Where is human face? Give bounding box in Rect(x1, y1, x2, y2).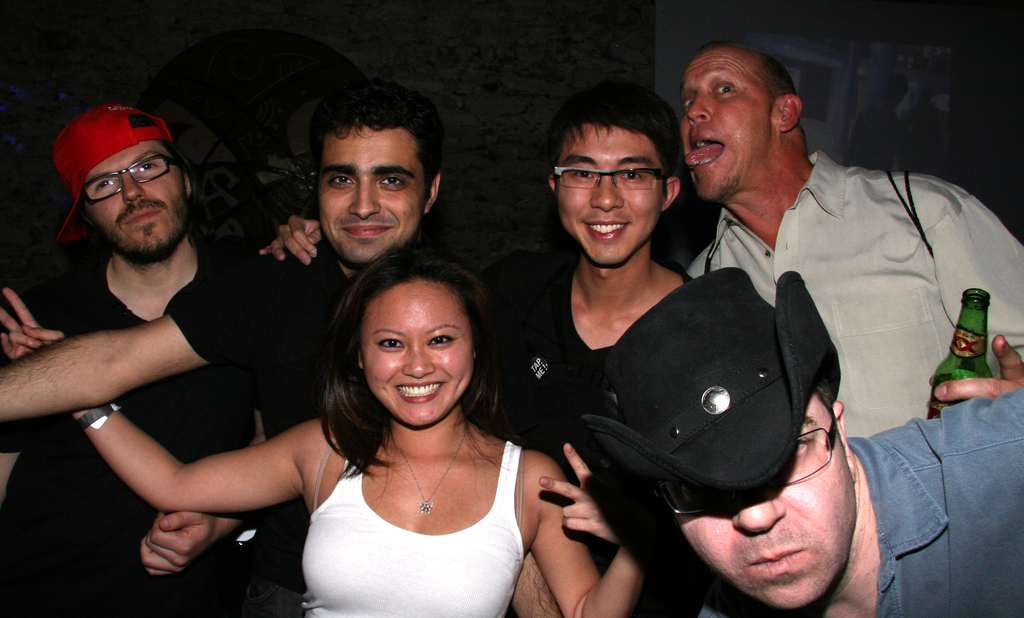
Rect(559, 122, 666, 263).
